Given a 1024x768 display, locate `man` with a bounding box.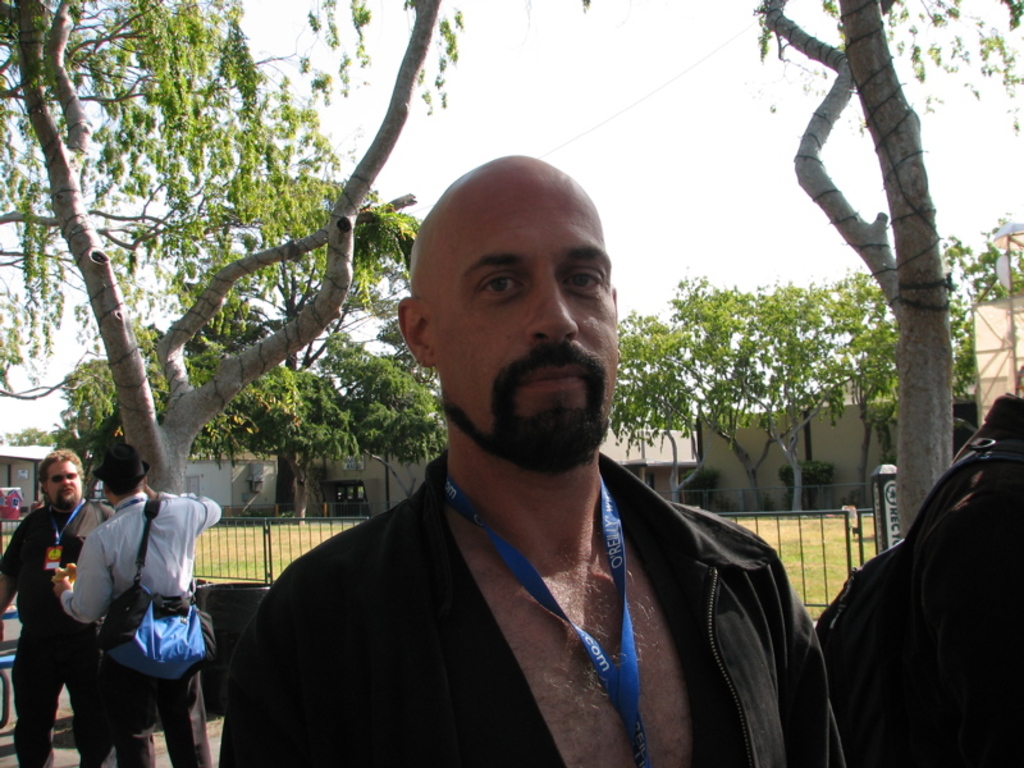
Located: locate(54, 435, 224, 767).
